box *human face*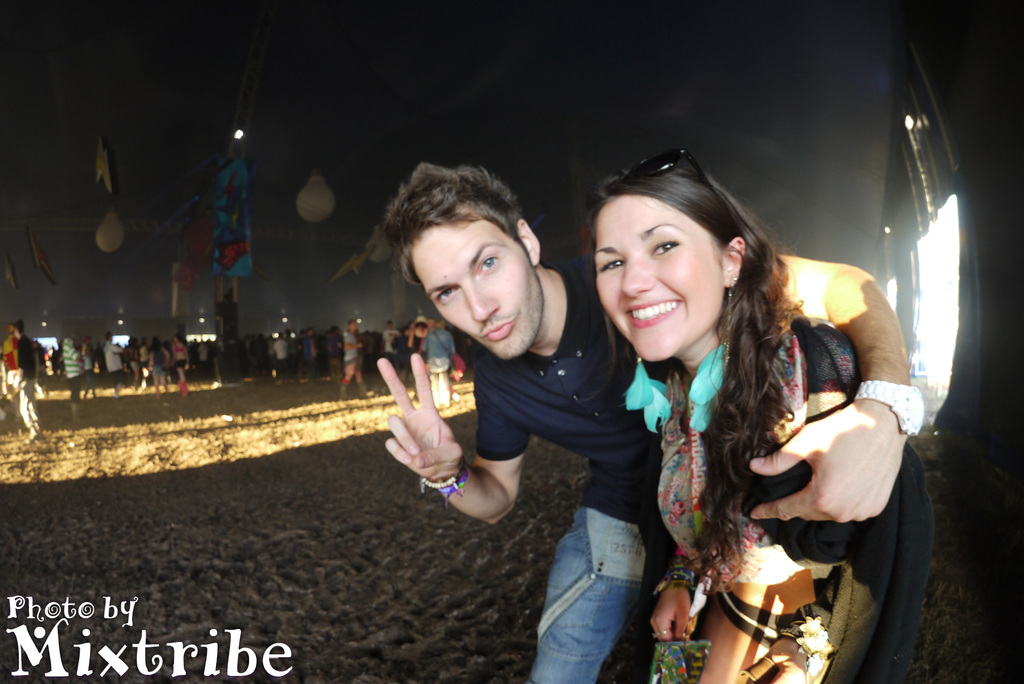
<region>412, 217, 538, 366</region>
